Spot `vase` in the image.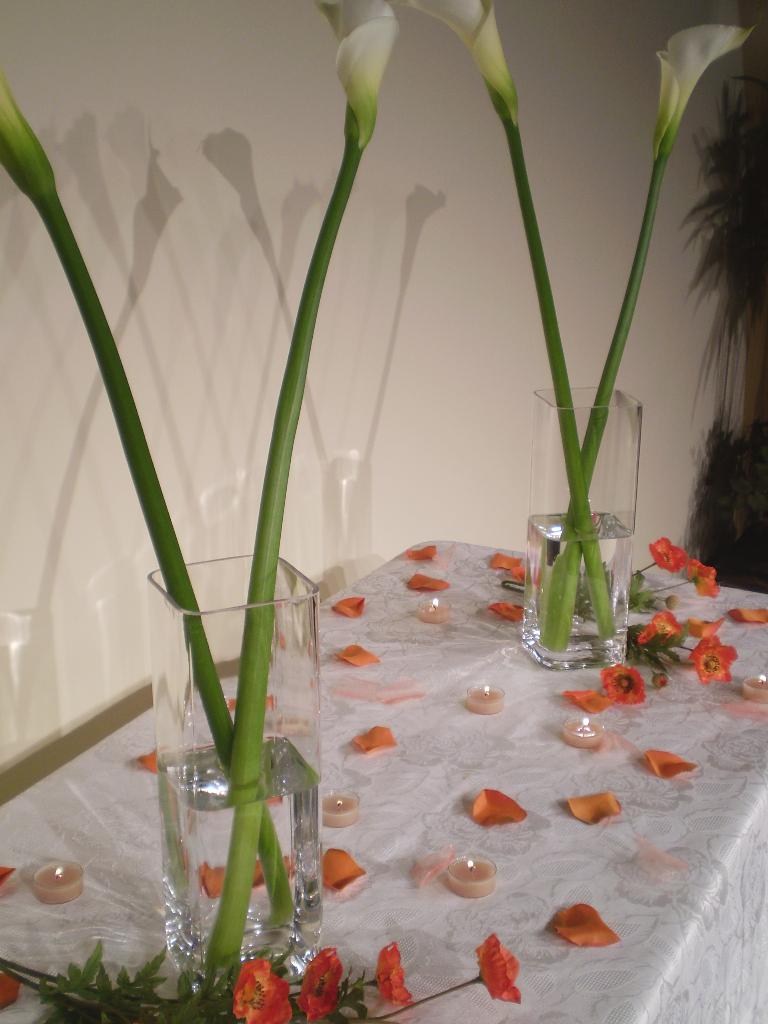
`vase` found at [x1=143, y1=550, x2=324, y2=977].
